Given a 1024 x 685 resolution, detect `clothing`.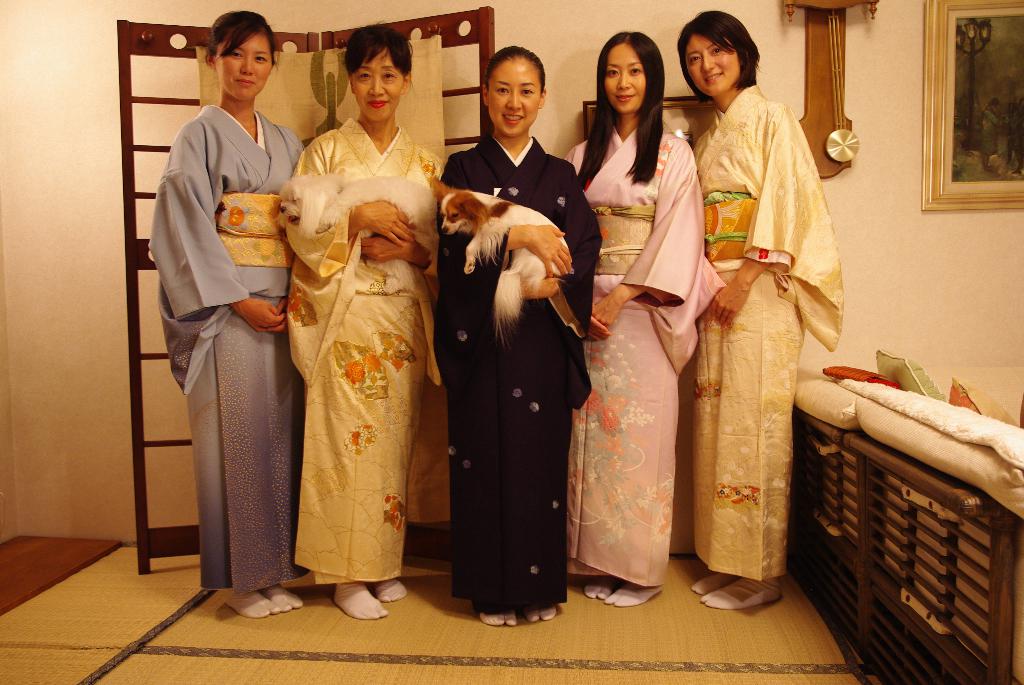
148/98/305/592.
